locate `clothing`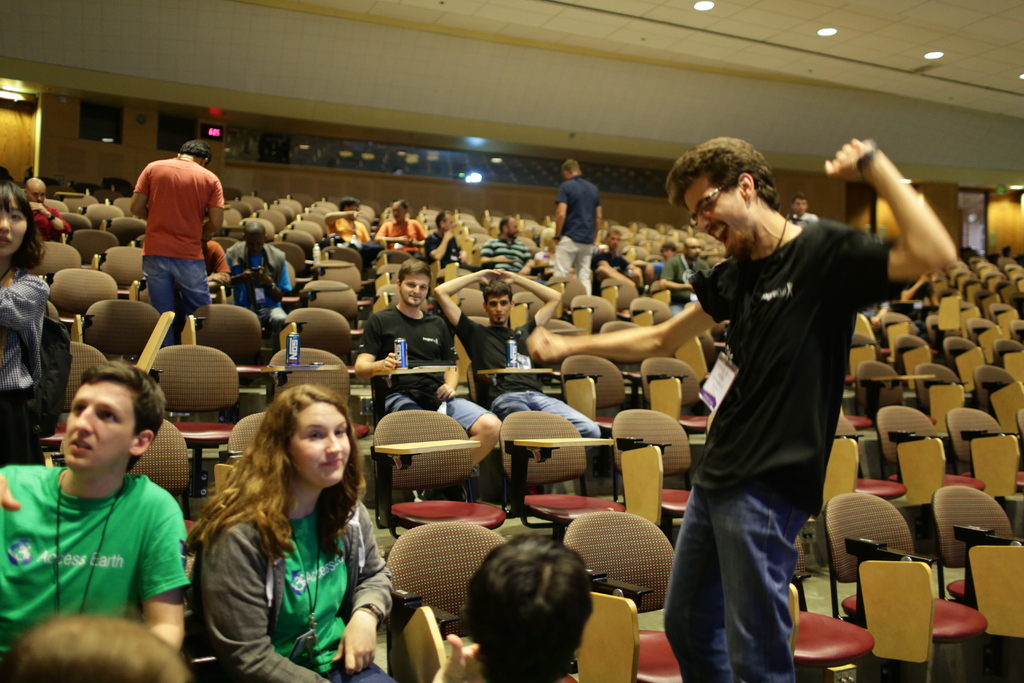
(420,222,465,261)
